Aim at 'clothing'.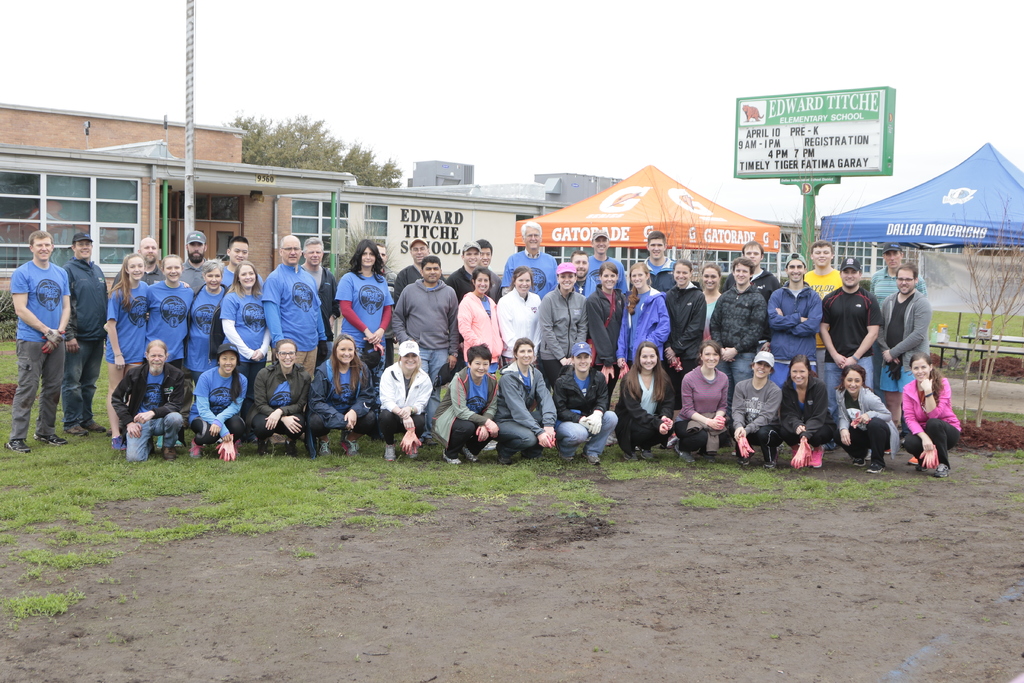
Aimed at l=259, t=260, r=325, b=369.
